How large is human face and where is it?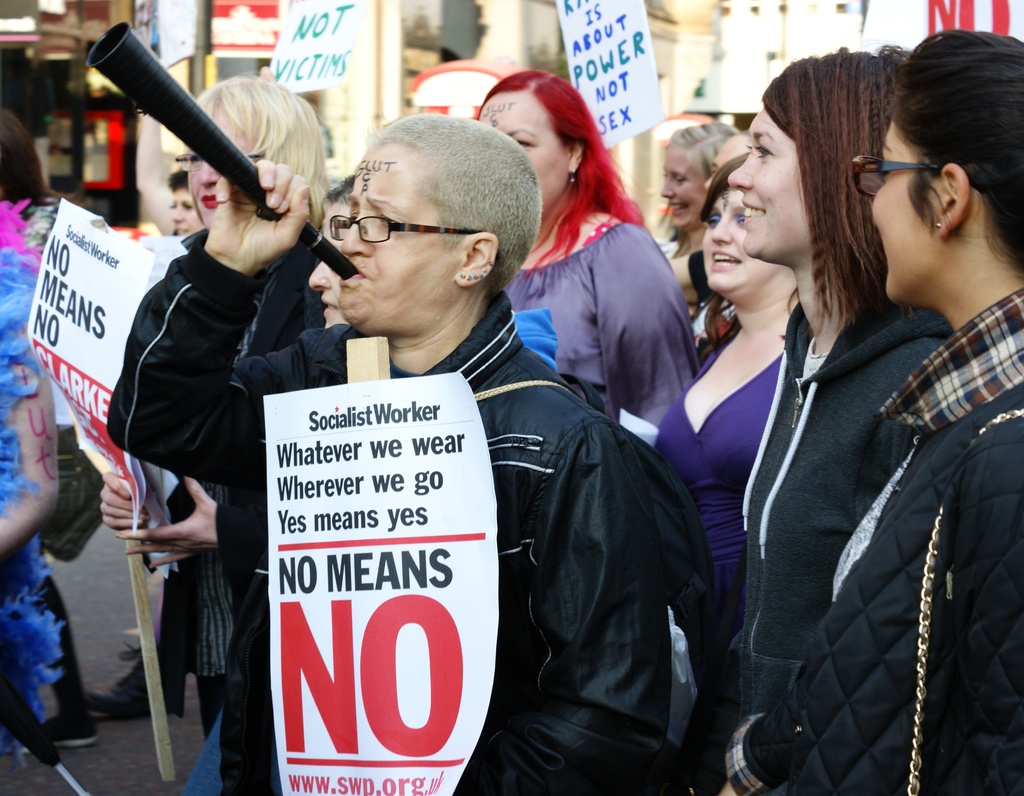
Bounding box: pyautogui.locateOnScreen(305, 206, 340, 326).
